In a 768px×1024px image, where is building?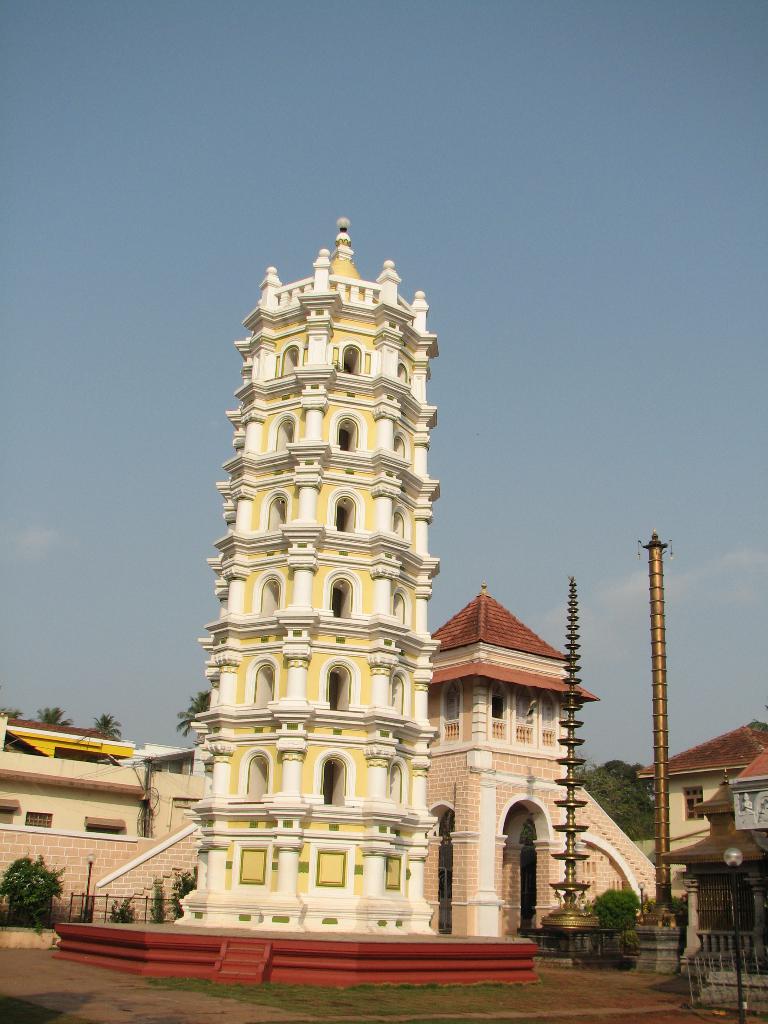
{"left": 657, "top": 719, "right": 767, "bottom": 909}.
